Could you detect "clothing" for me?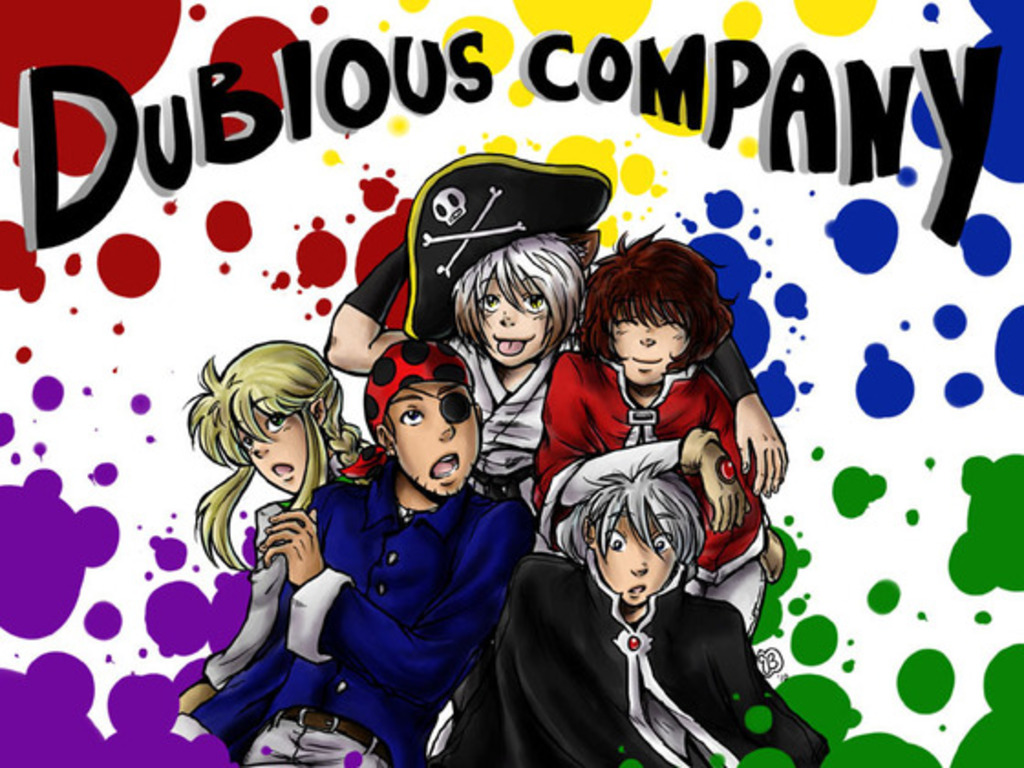
Detection result: (517, 335, 788, 671).
